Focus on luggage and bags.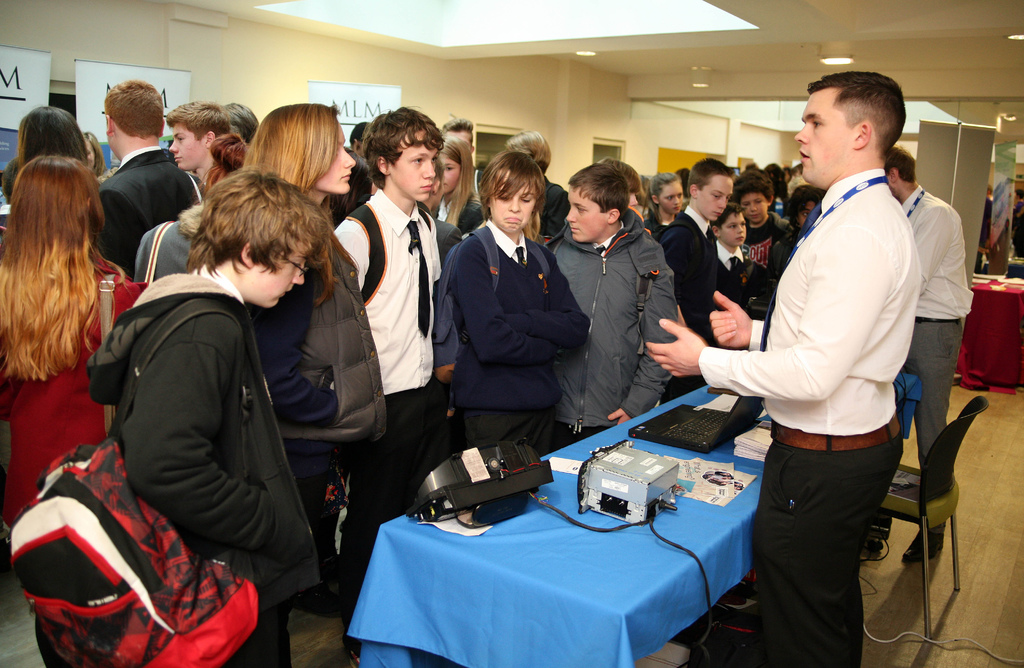
Focused at x1=29, y1=473, x2=257, y2=659.
